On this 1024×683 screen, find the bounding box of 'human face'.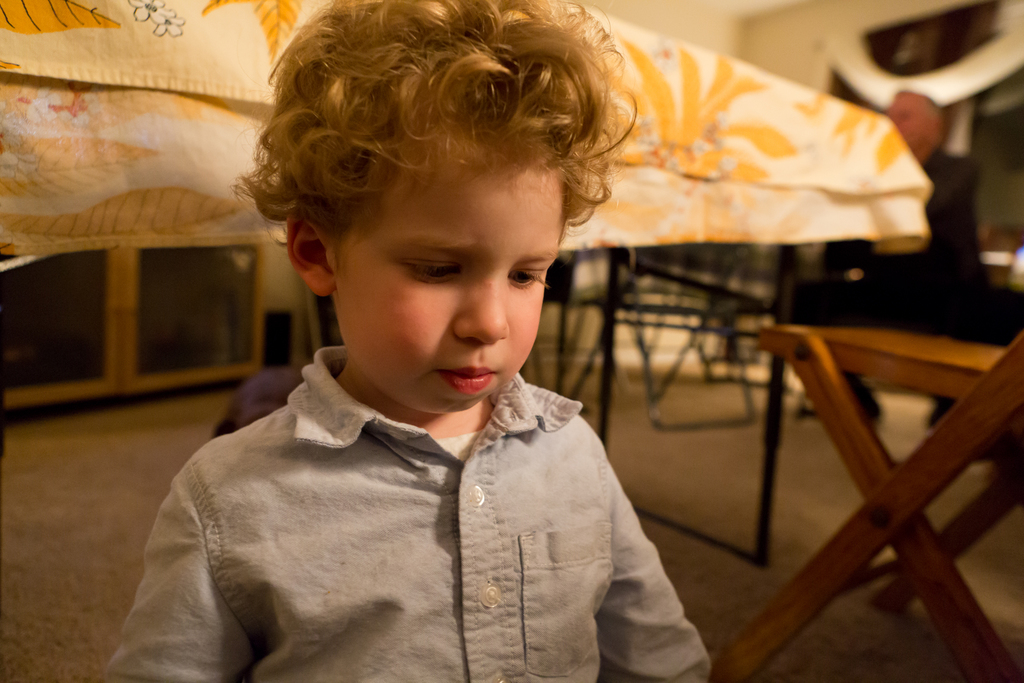
Bounding box: bbox=[334, 133, 564, 416].
